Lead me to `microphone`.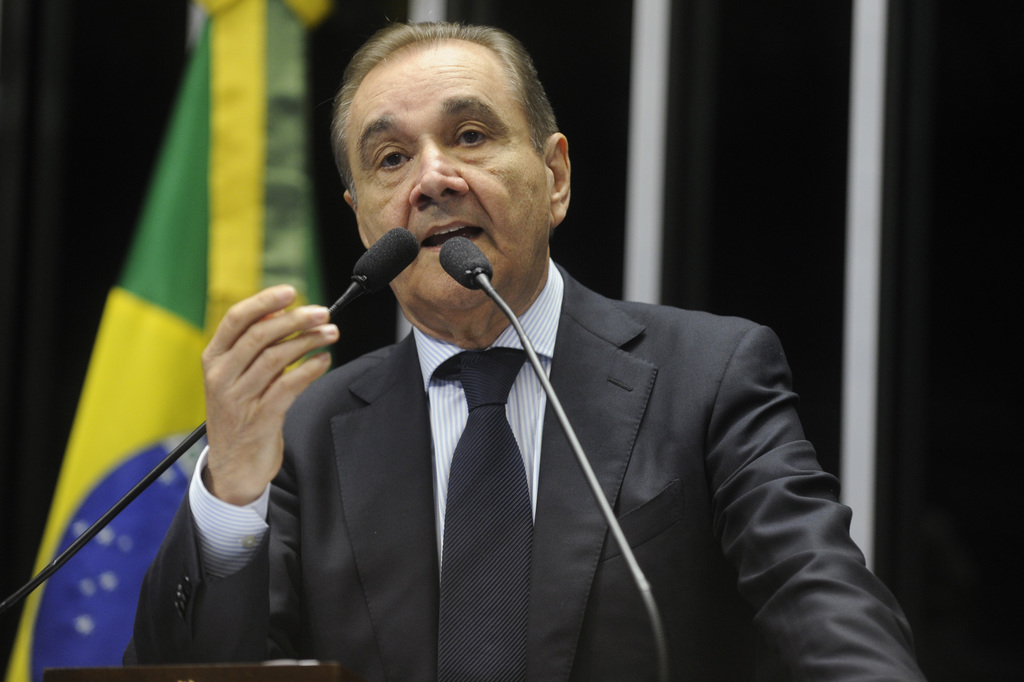
Lead to pyautogui.locateOnScreen(346, 227, 423, 291).
